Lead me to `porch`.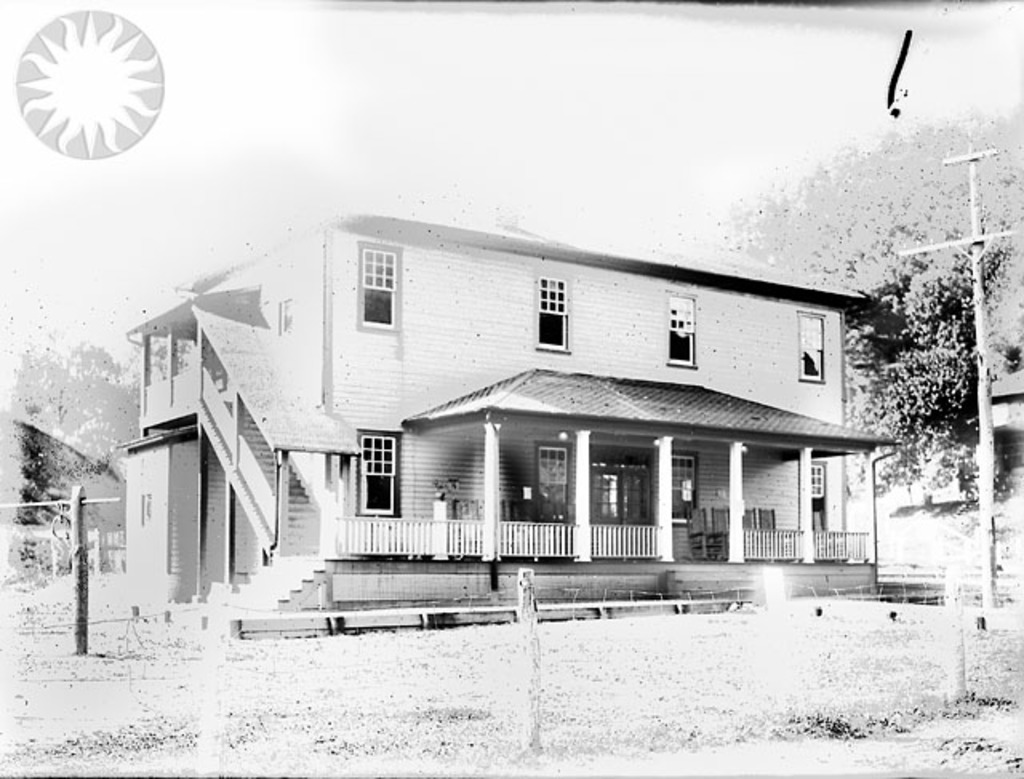
Lead to [x1=160, y1=555, x2=870, y2=633].
